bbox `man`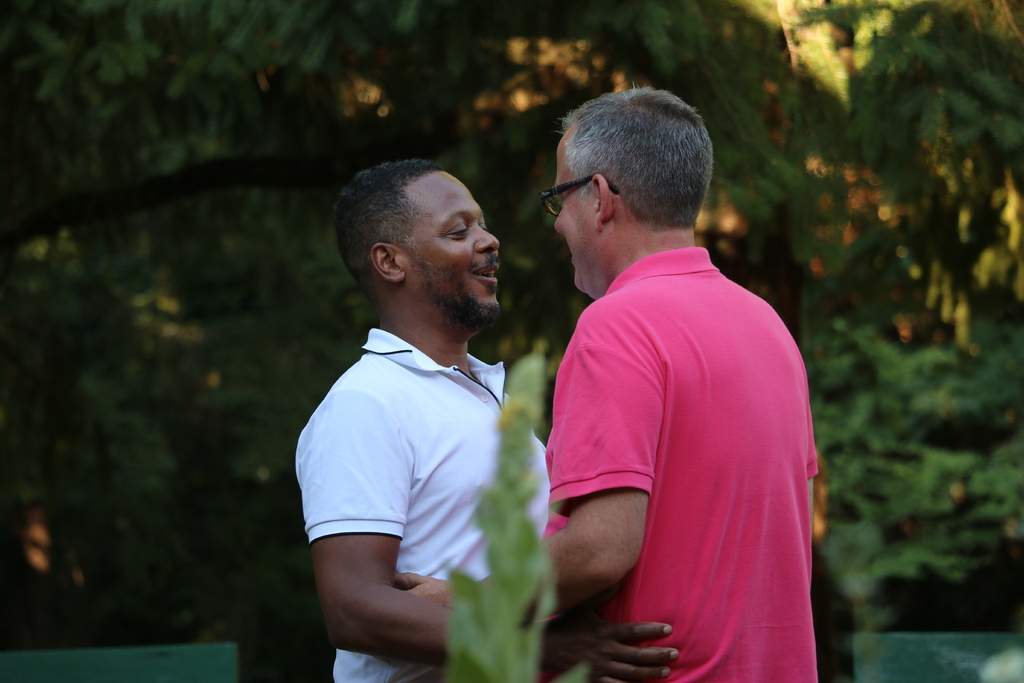
bbox=[298, 154, 677, 682]
